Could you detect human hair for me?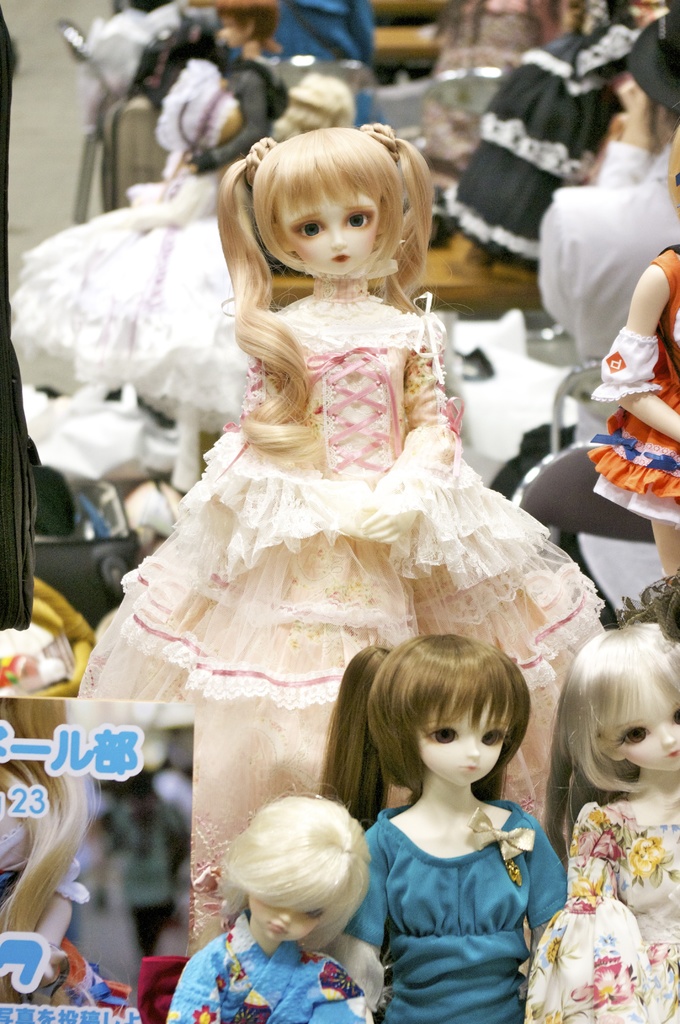
Detection result: 236 111 436 289.
